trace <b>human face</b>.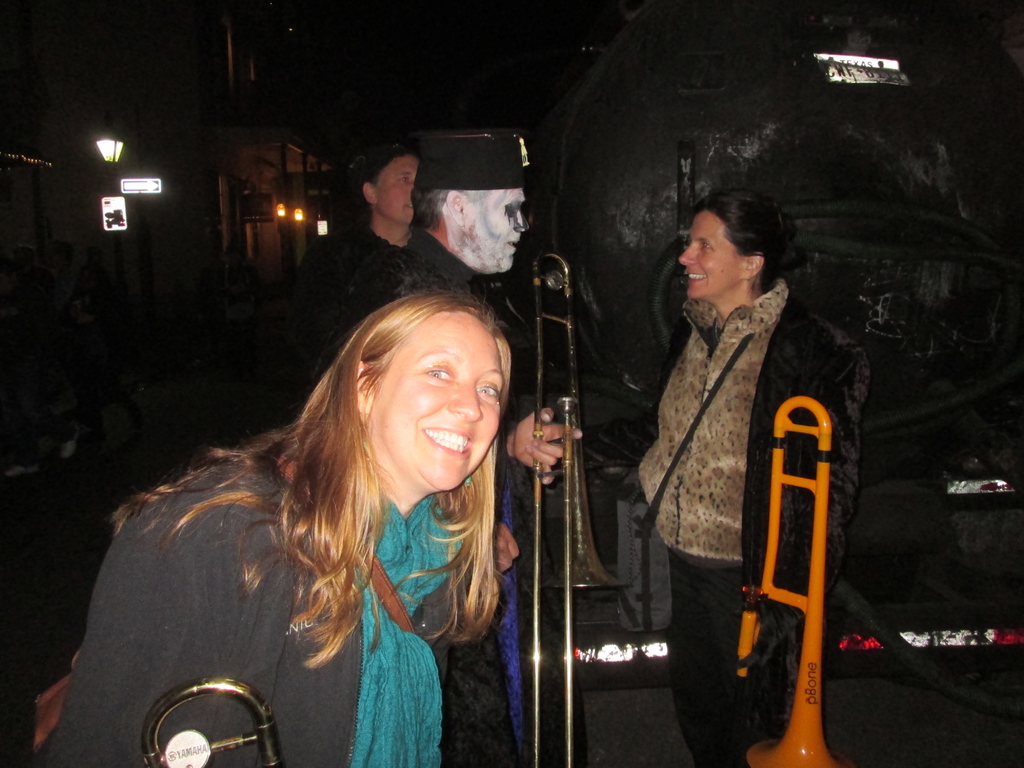
Traced to pyautogui.locateOnScreen(371, 147, 418, 225).
